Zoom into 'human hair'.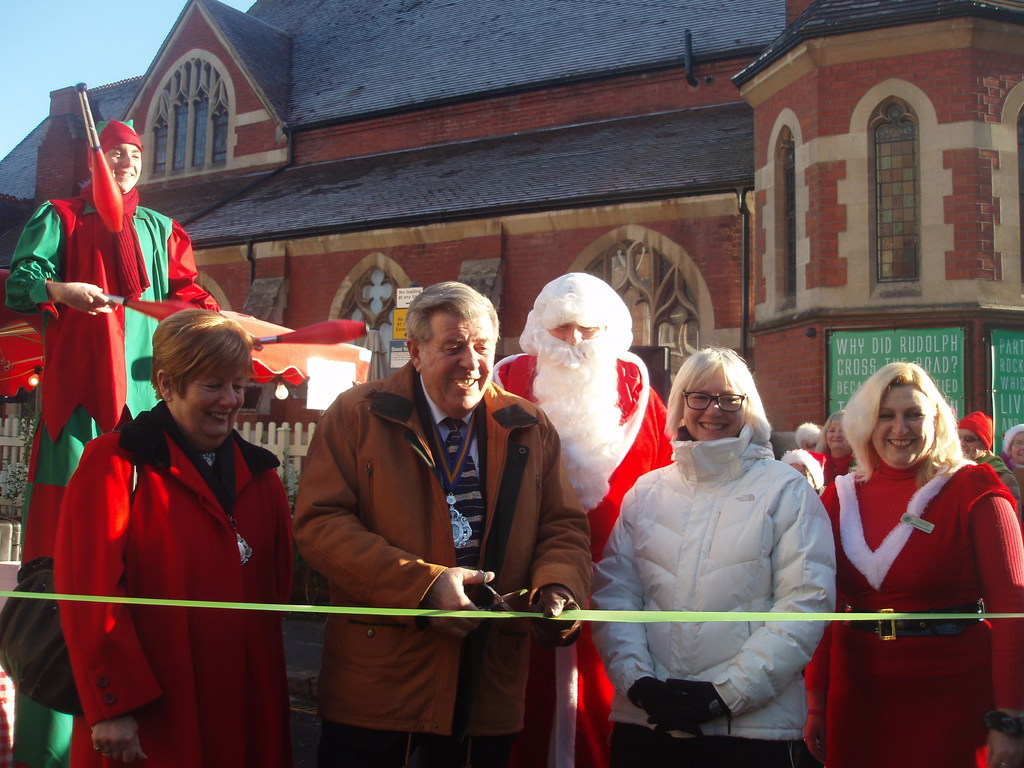
Zoom target: {"left": 796, "top": 422, "right": 824, "bottom": 449}.
